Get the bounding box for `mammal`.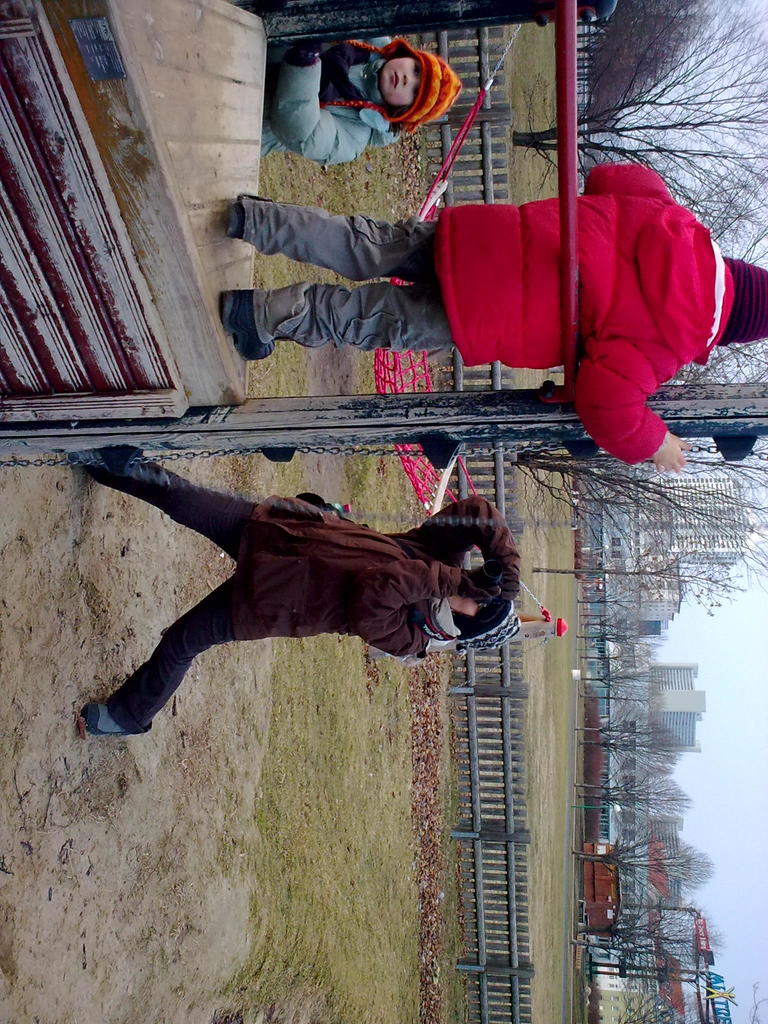
62 442 524 739.
